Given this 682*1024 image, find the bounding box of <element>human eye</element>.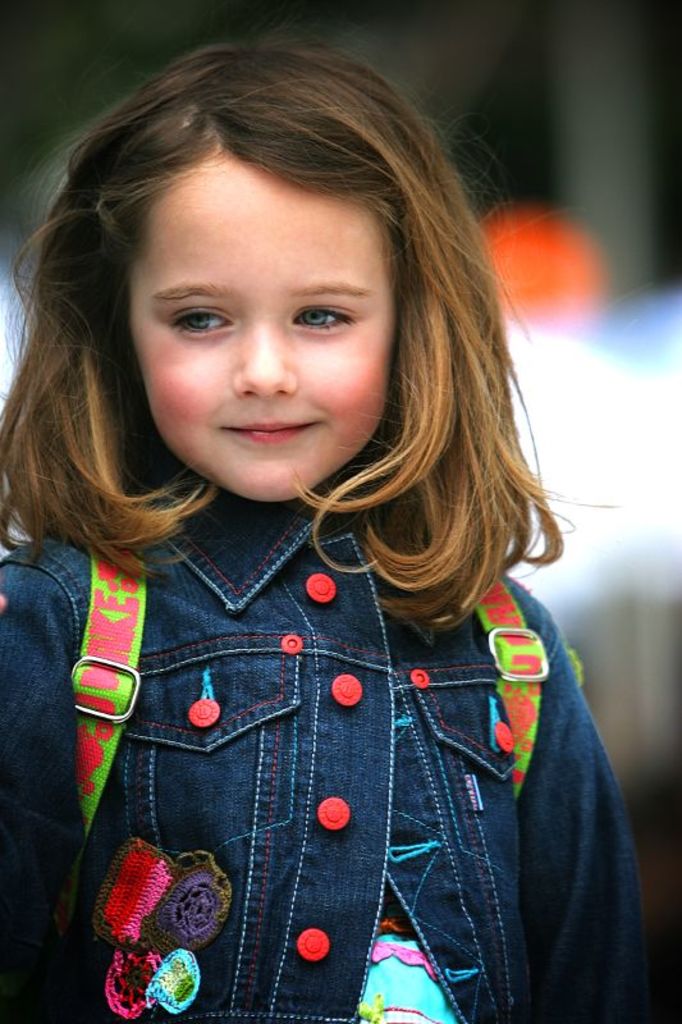
166 303 234 339.
